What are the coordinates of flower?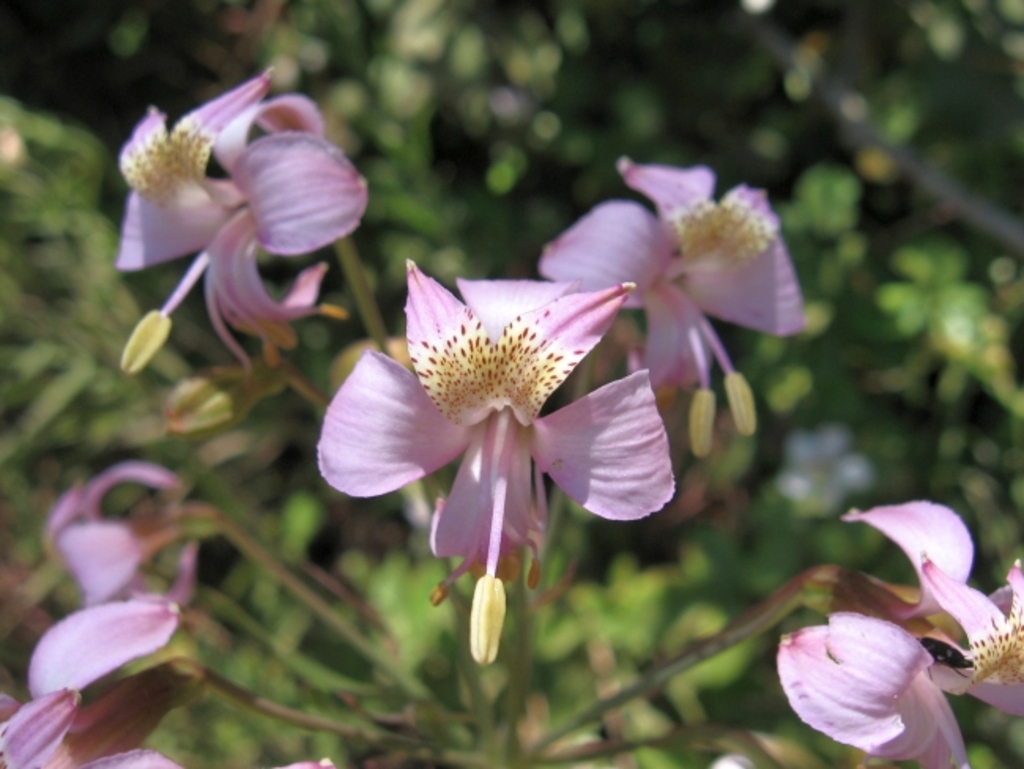
[x1=0, y1=597, x2=332, y2=767].
